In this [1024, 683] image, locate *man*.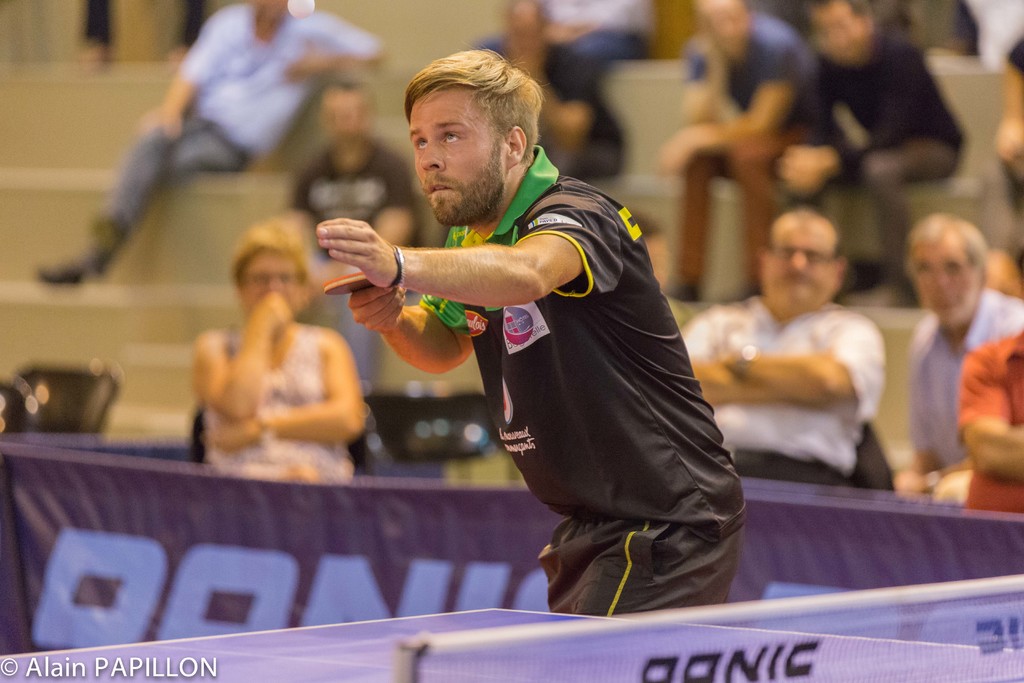
Bounding box: bbox(468, 0, 632, 188).
